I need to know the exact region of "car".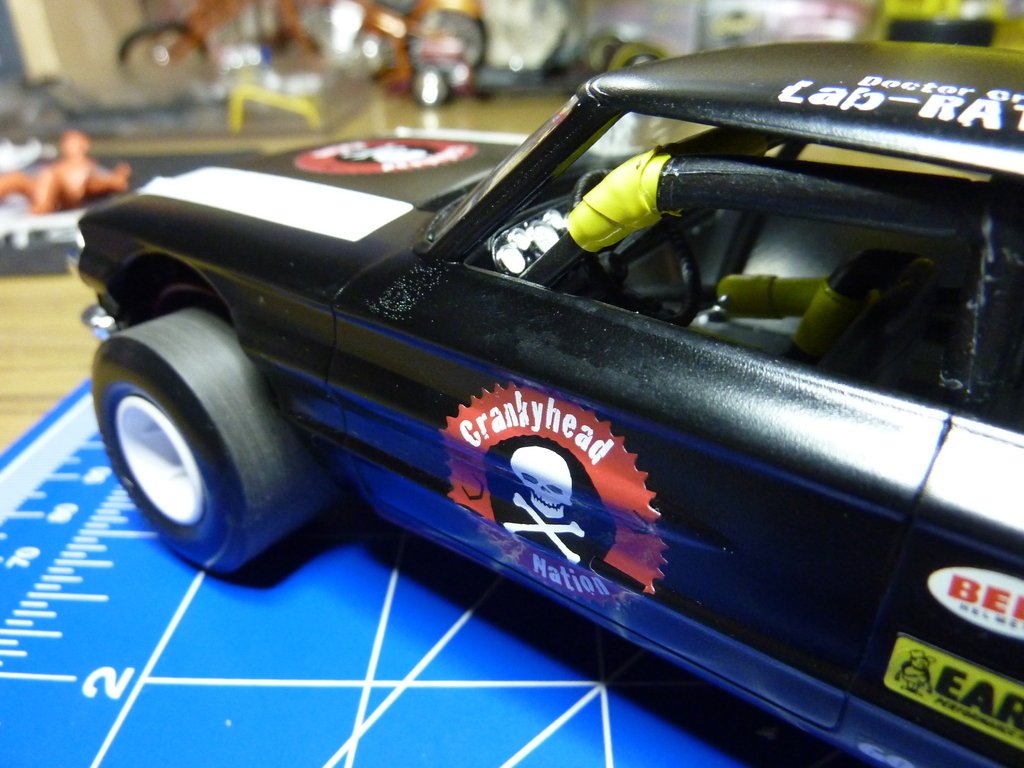
Region: bbox=[65, 29, 1023, 742].
